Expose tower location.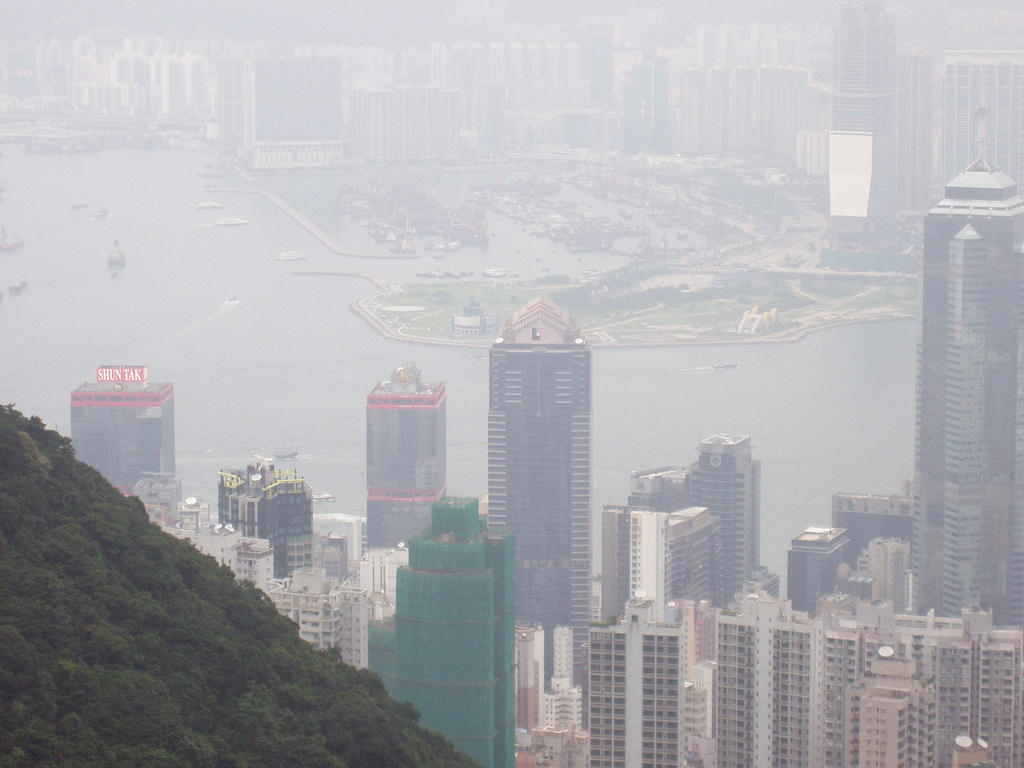
Exposed at 710,586,820,767.
